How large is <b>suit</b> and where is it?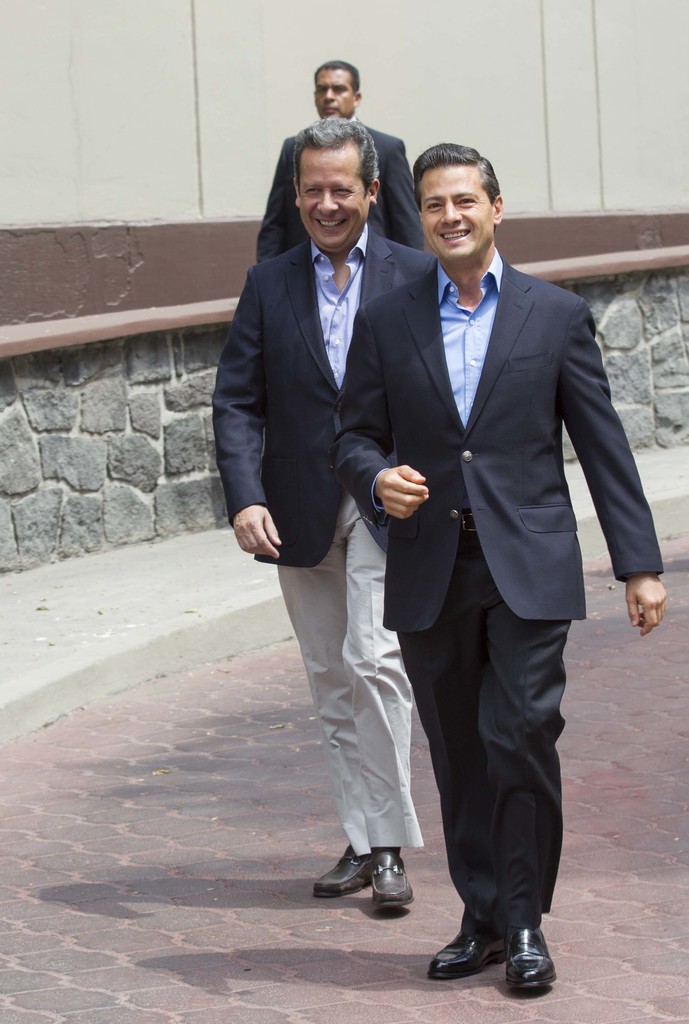
Bounding box: box=[207, 227, 426, 841].
